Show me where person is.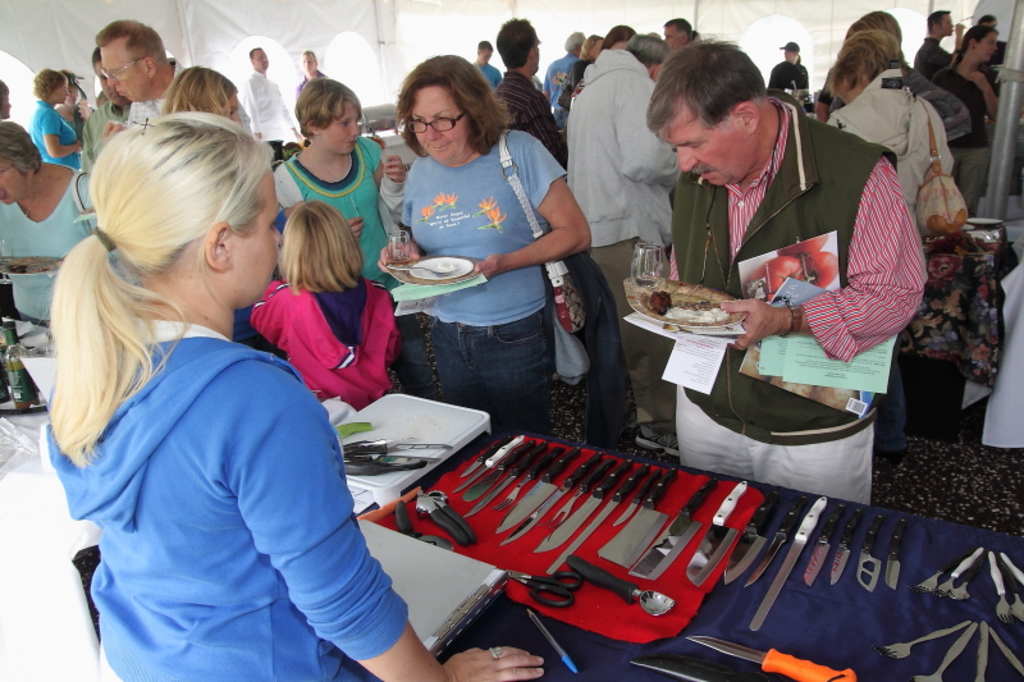
person is at [x1=544, y1=23, x2=579, y2=123].
